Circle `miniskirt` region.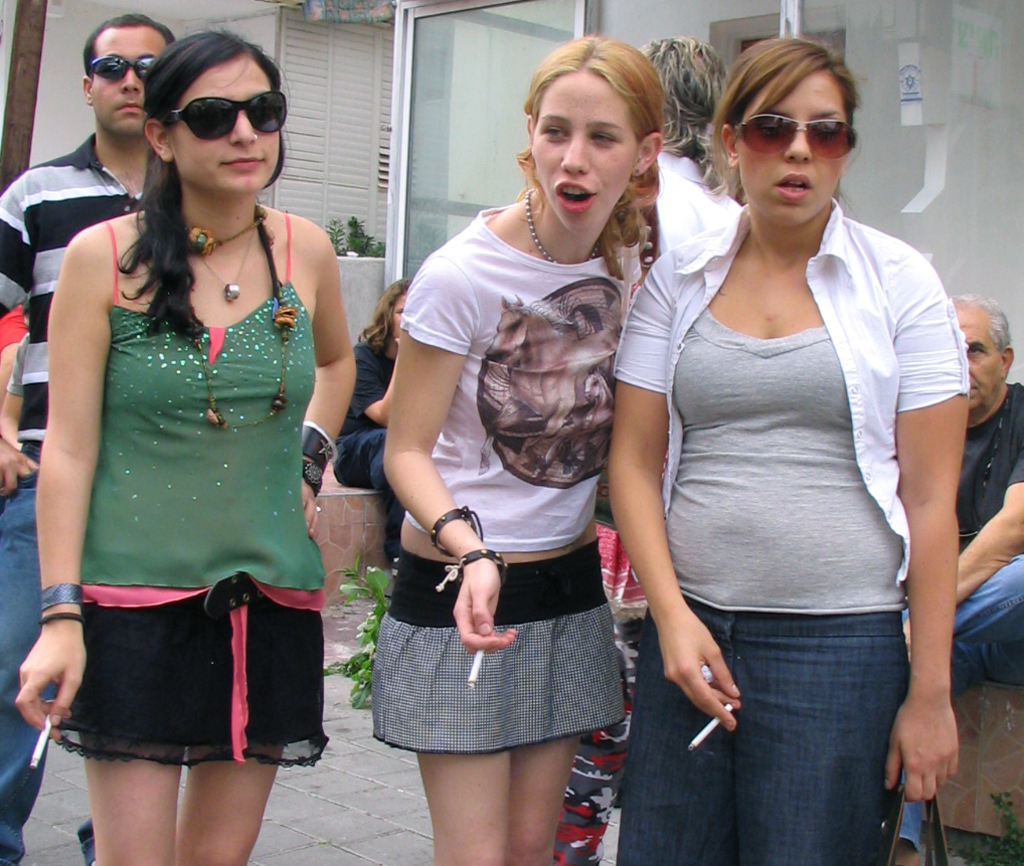
Region: crop(372, 532, 634, 753).
